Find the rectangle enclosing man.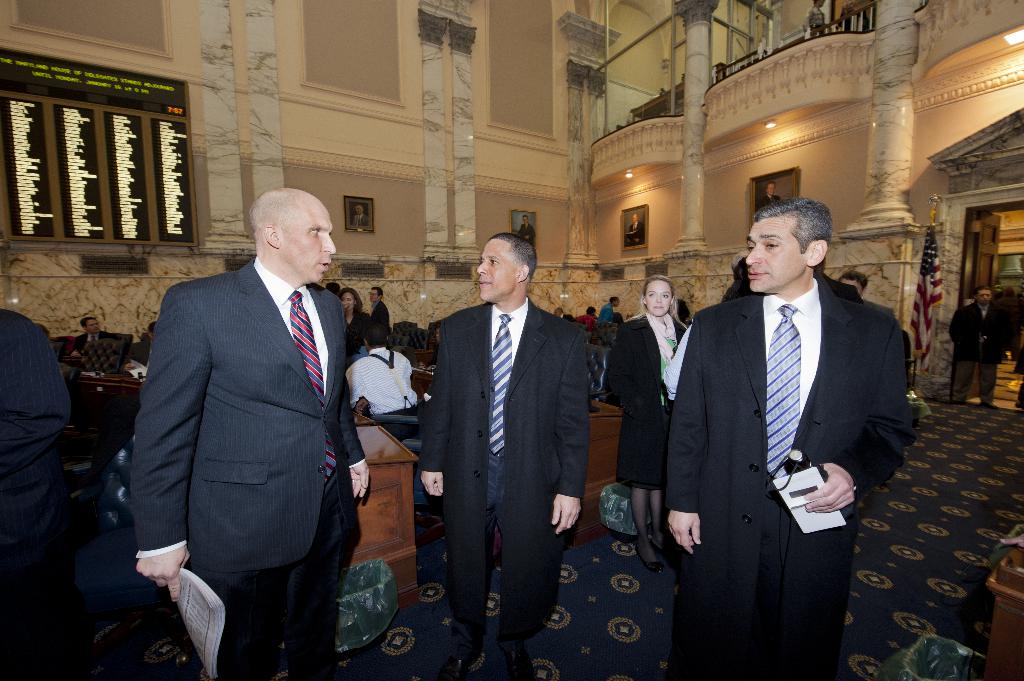
x1=623, y1=308, x2=636, y2=322.
